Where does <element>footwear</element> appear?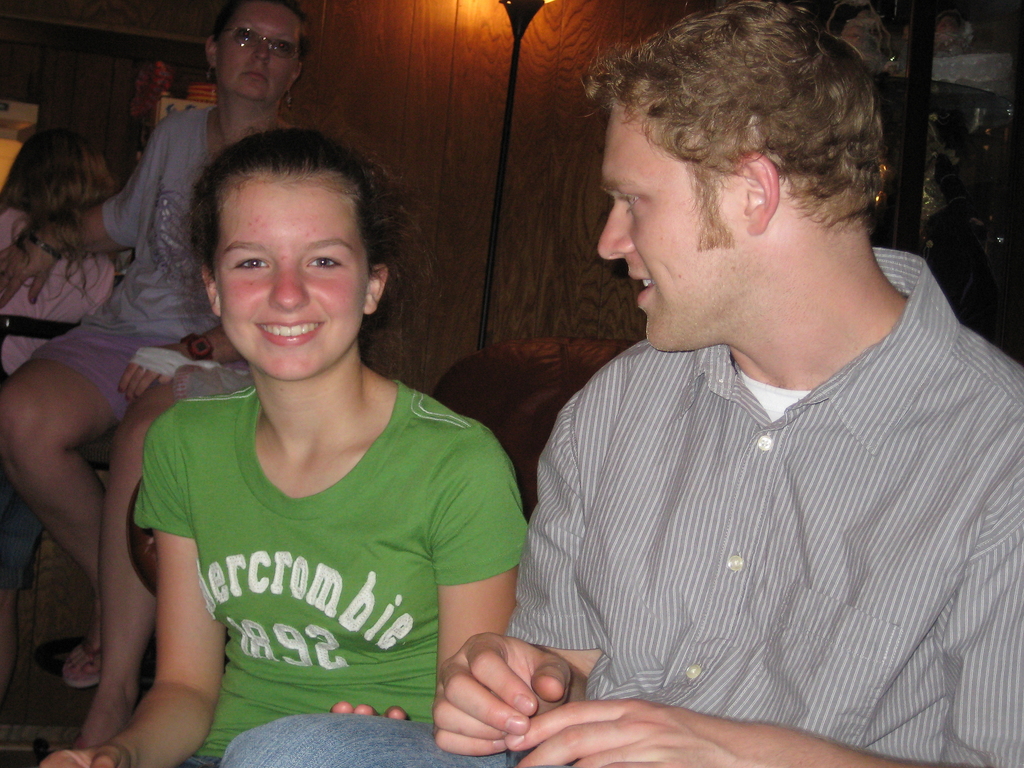
Appears at box(65, 636, 102, 687).
